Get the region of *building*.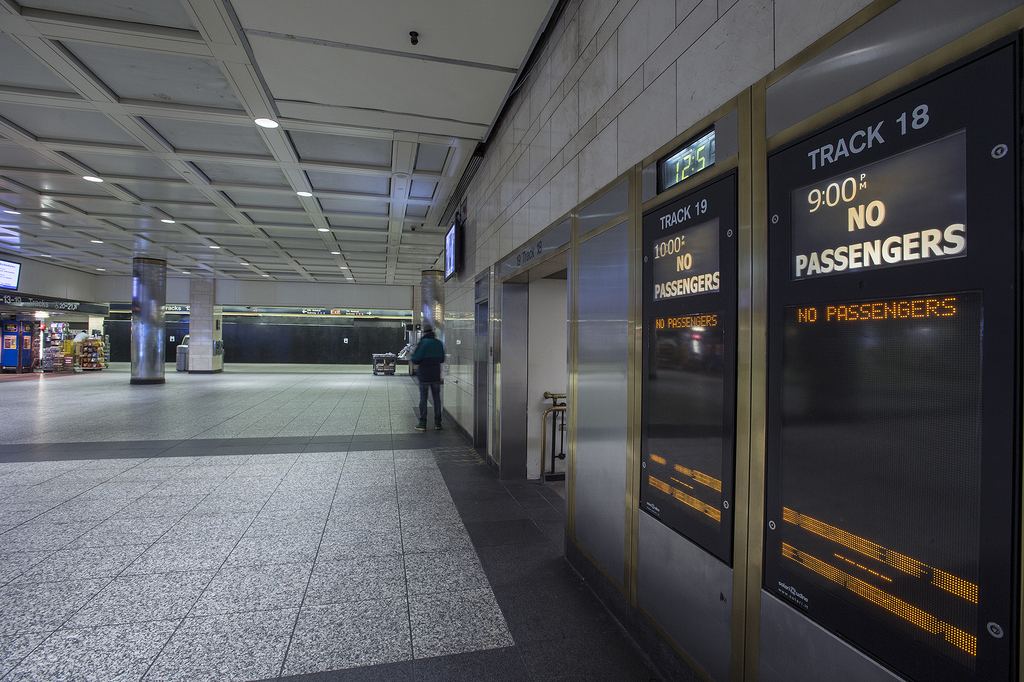
0/0/1023/681.
